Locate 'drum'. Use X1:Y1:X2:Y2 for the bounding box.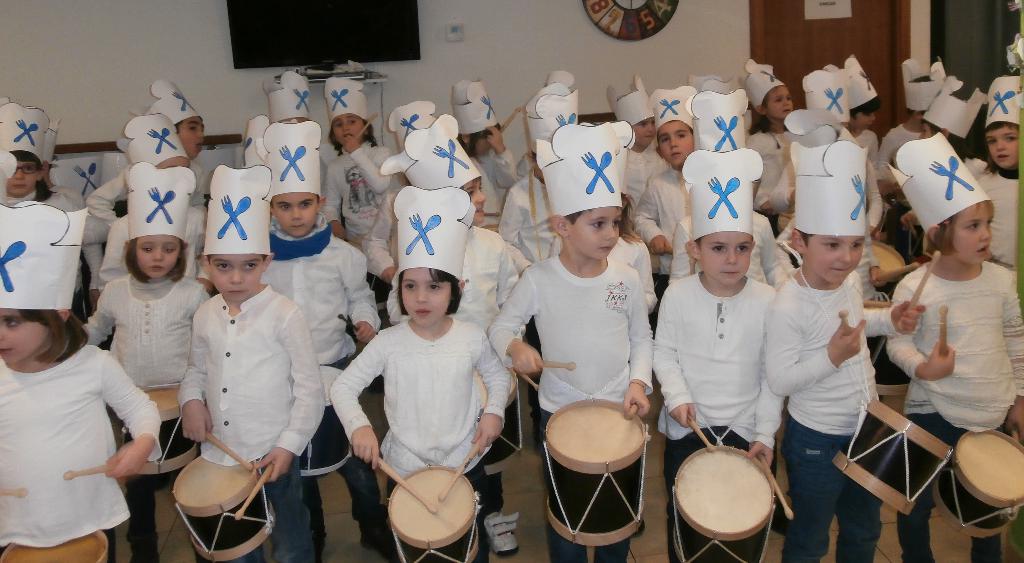
0:525:113:562.
